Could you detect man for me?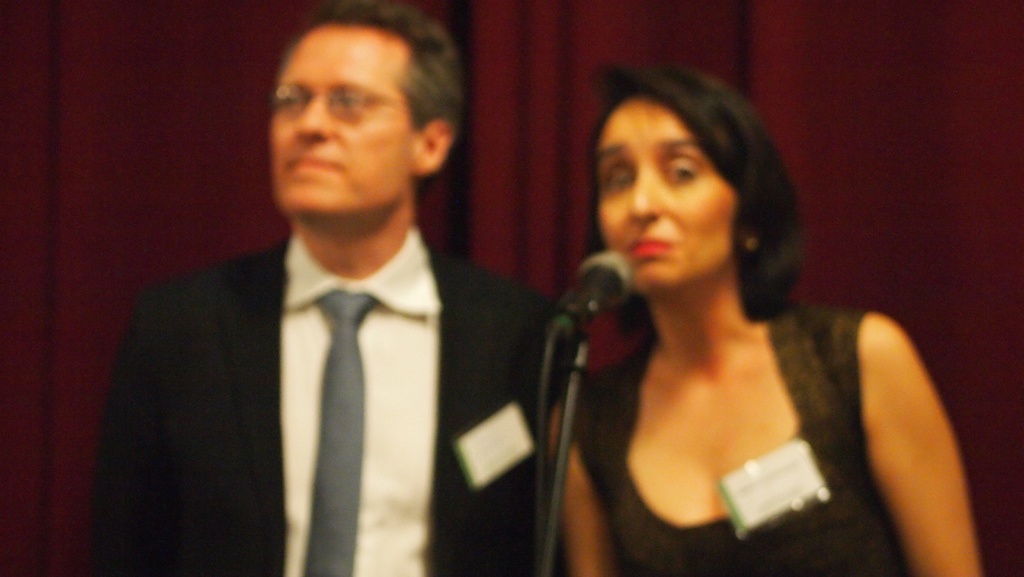
Detection result: pyautogui.locateOnScreen(104, 0, 576, 576).
